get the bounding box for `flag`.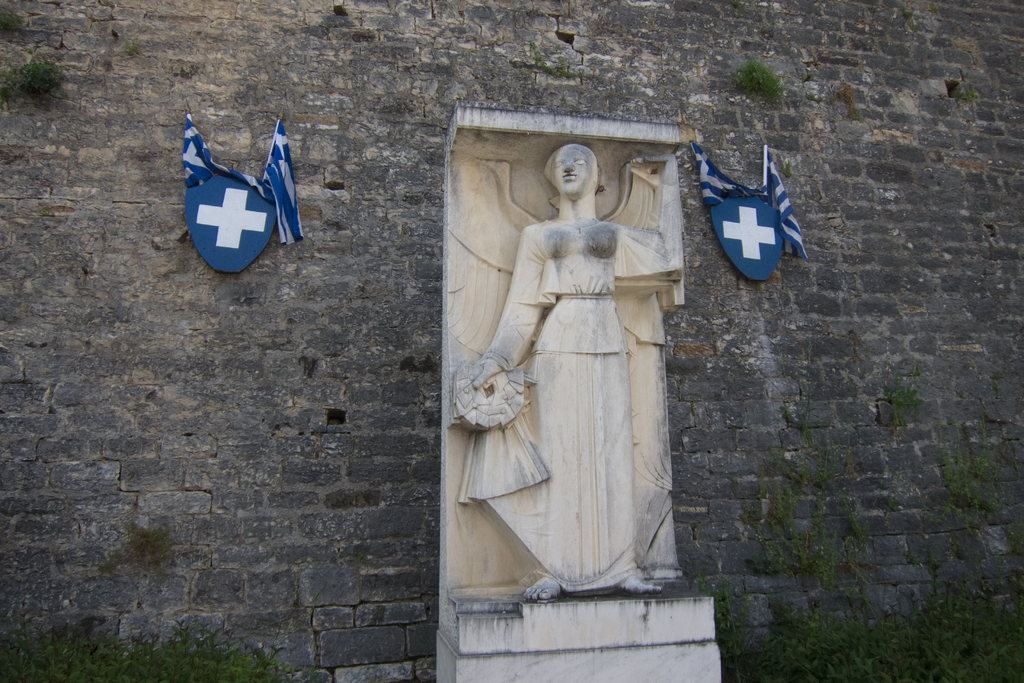
box=[765, 150, 814, 267].
